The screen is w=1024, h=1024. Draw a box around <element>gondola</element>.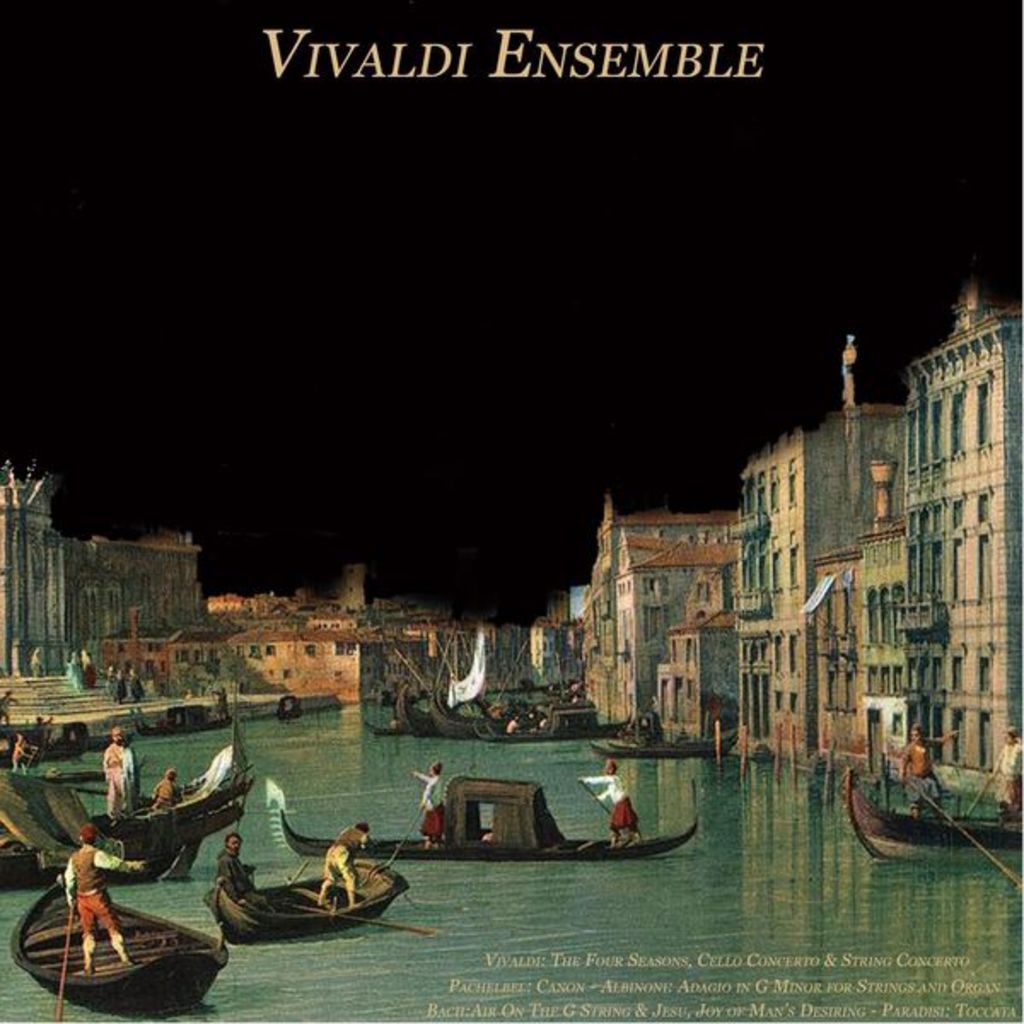
<box>585,727,741,761</box>.
